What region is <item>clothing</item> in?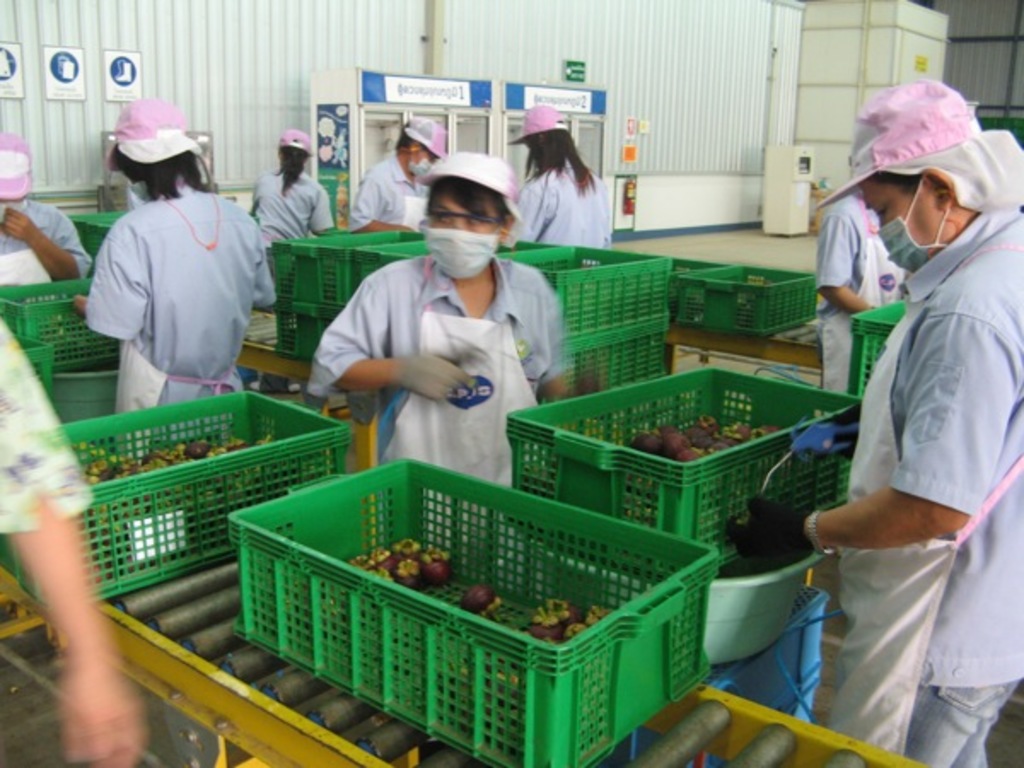
<bbox>509, 155, 613, 261</bbox>.
